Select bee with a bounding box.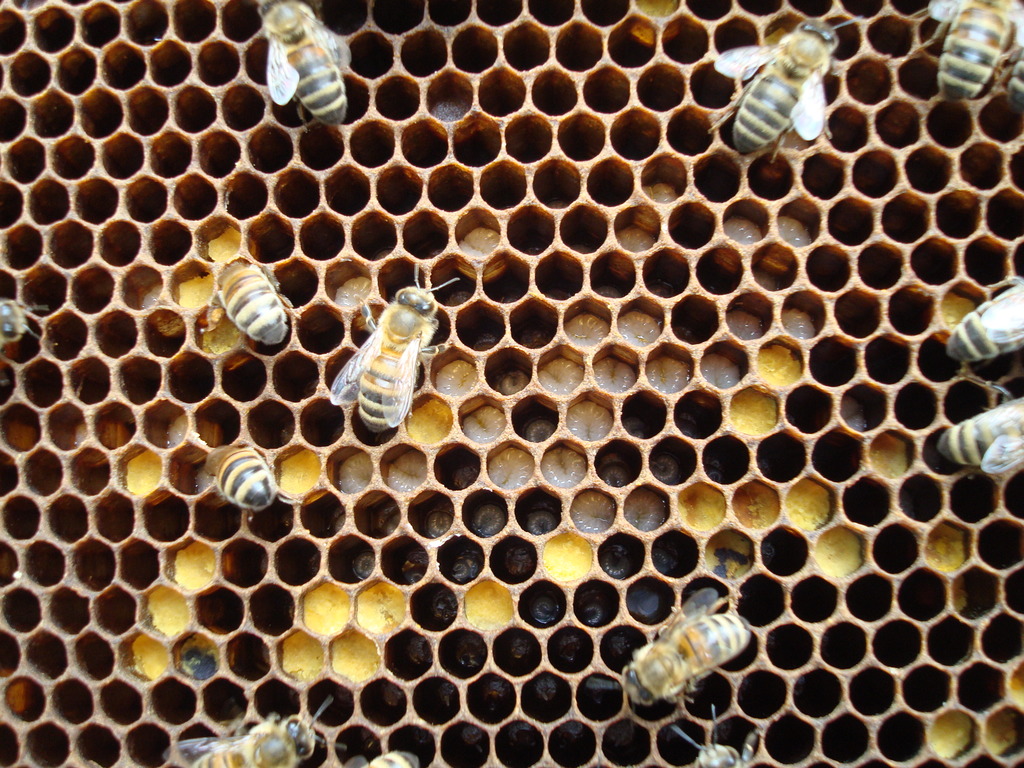
188 257 280 357.
